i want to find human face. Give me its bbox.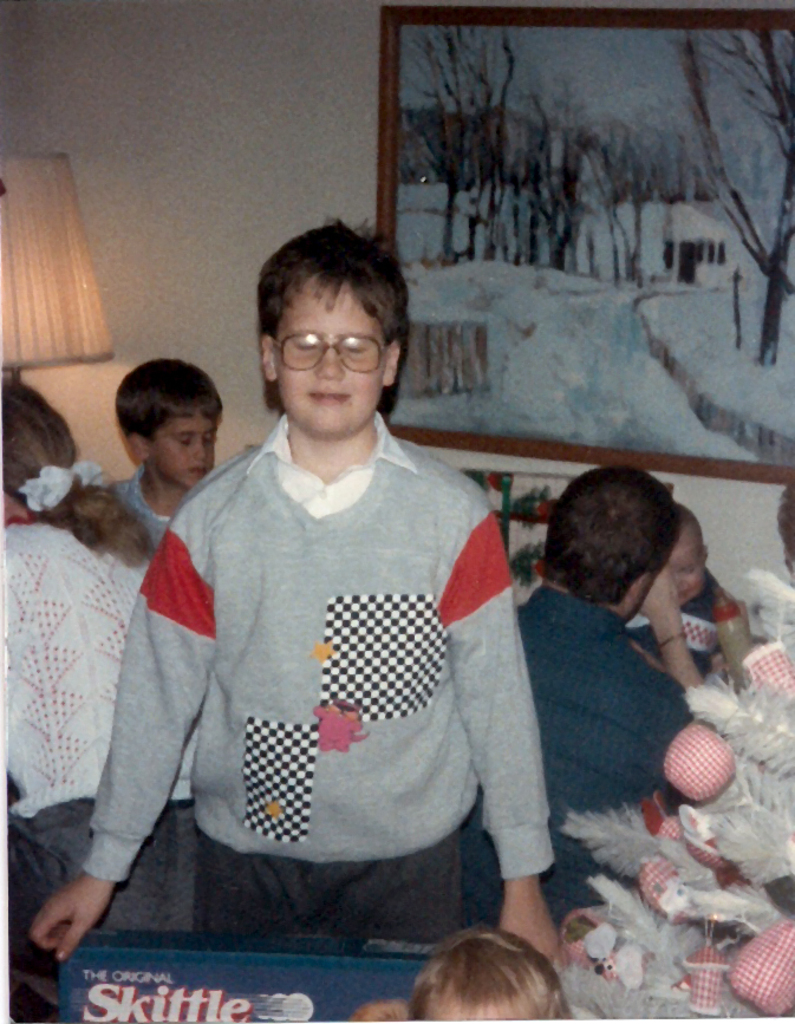
Rect(672, 544, 705, 601).
